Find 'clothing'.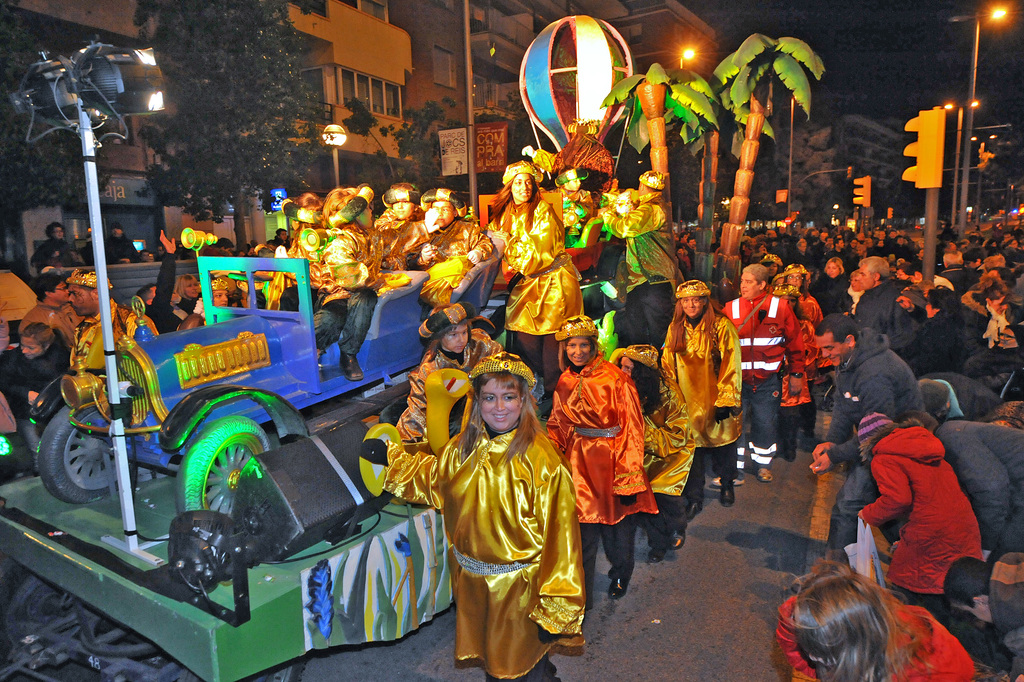
BBox(490, 191, 584, 399).
